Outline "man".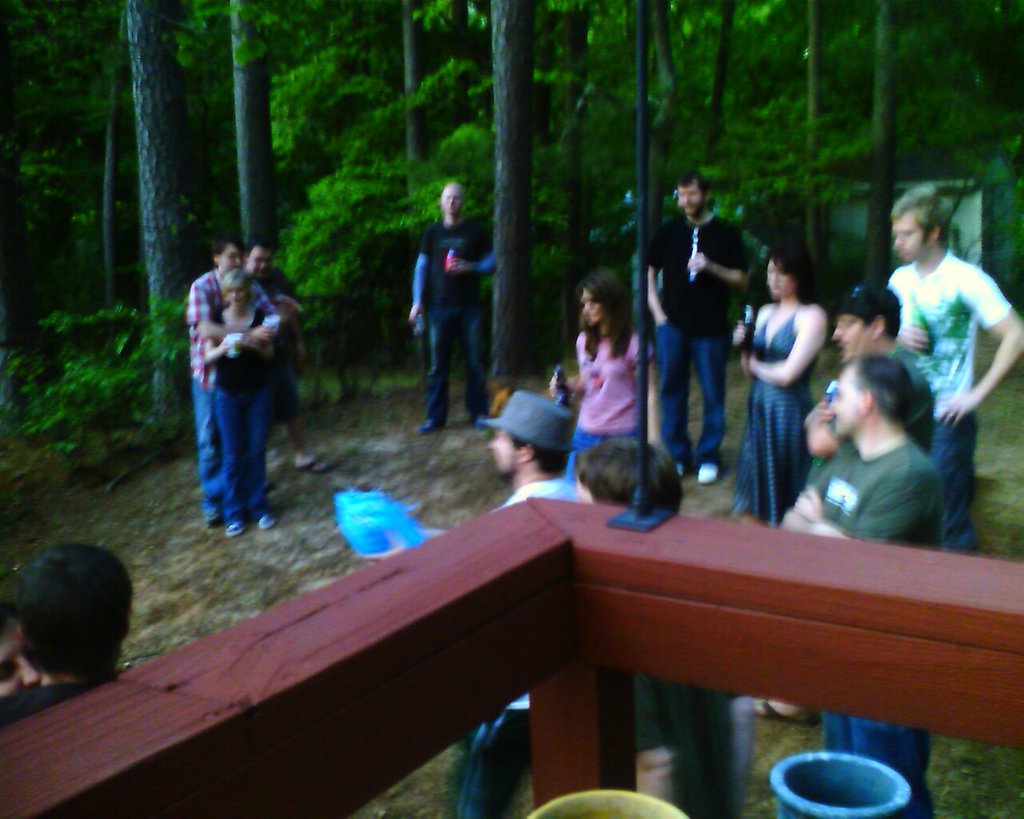
Outline: select_region(199, 238, 278, 525).
